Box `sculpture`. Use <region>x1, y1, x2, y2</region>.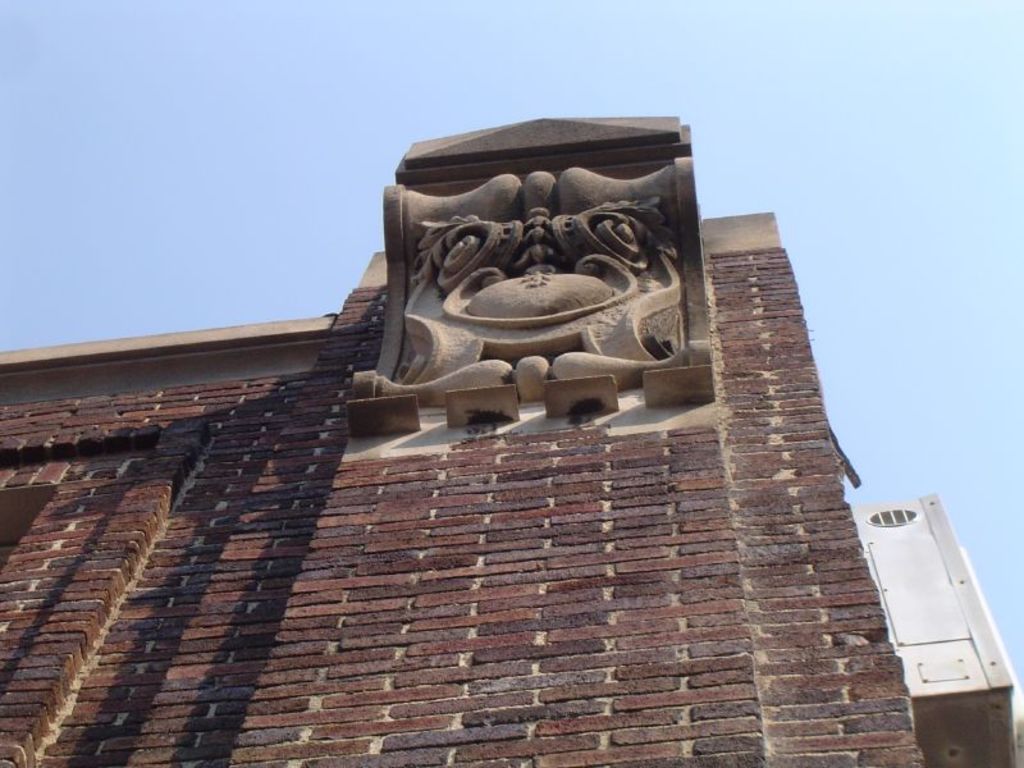
<region>365, 123, 721, 415</region>.
